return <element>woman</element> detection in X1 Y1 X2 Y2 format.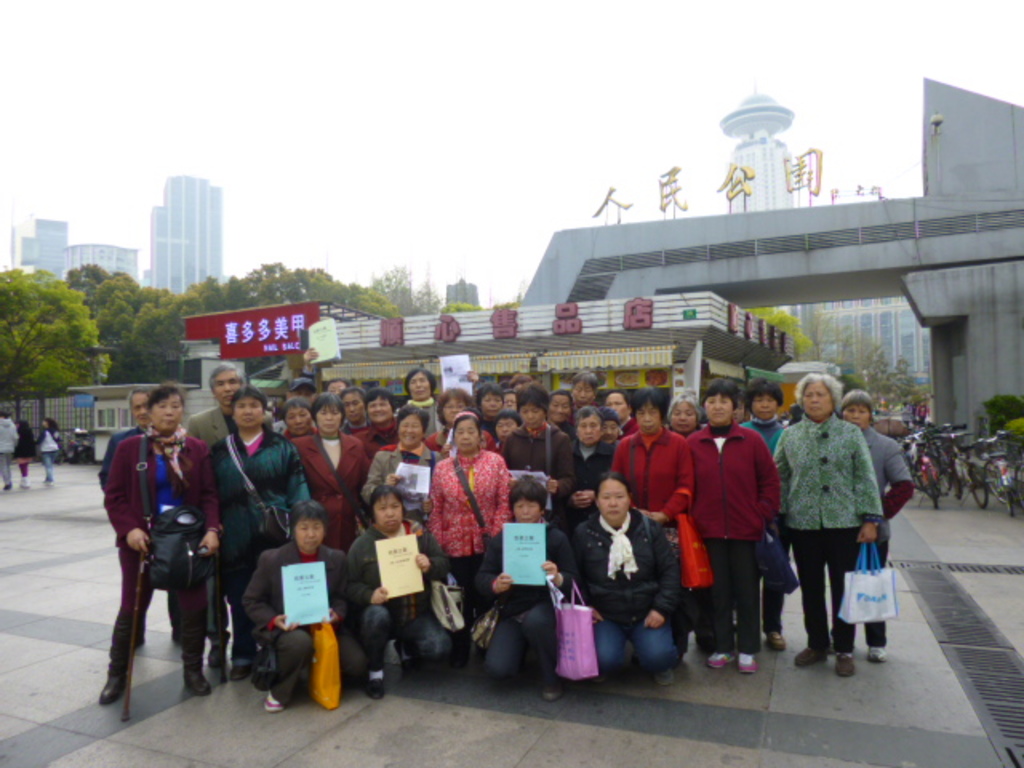
738 378 798 645.
